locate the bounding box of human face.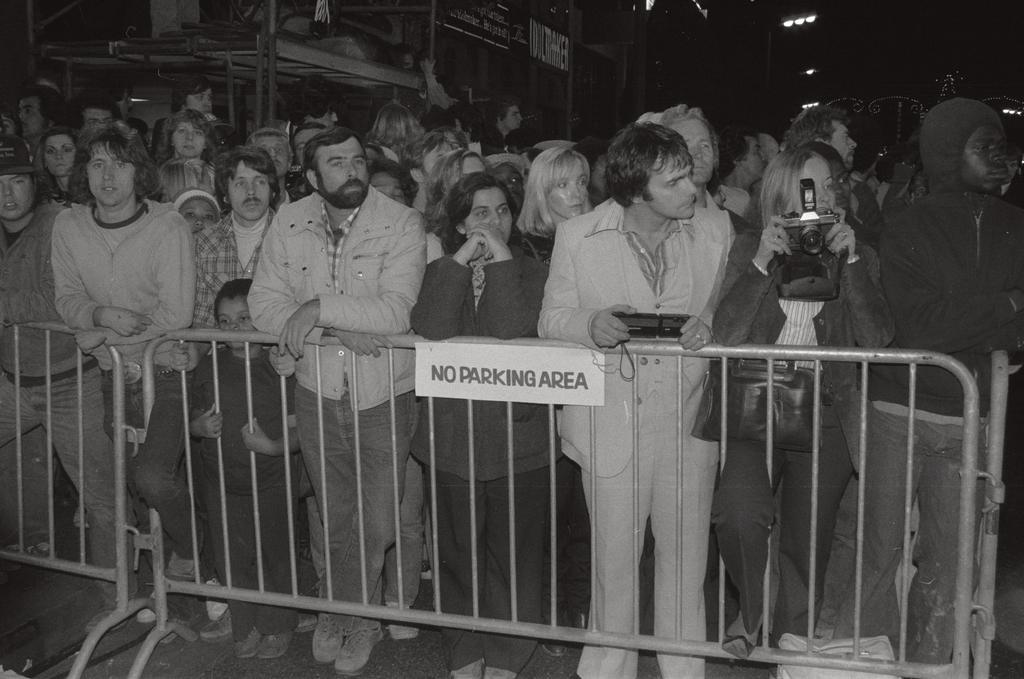
Bounding box: [682,124,715,187].
